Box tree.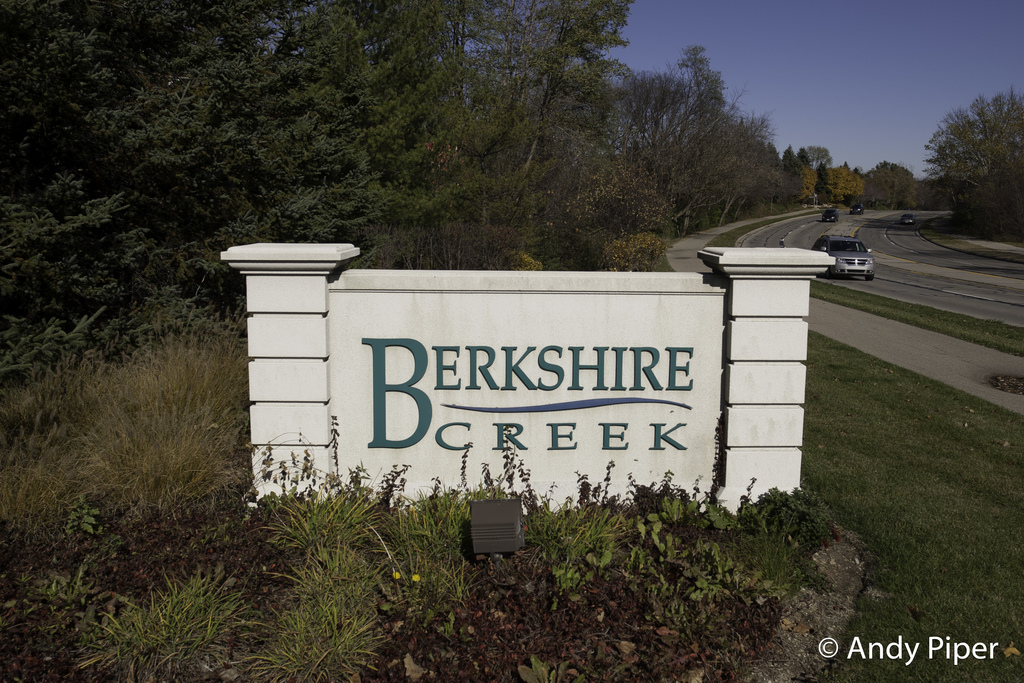
[left=922, top=70, right=1023, bottom=224].
